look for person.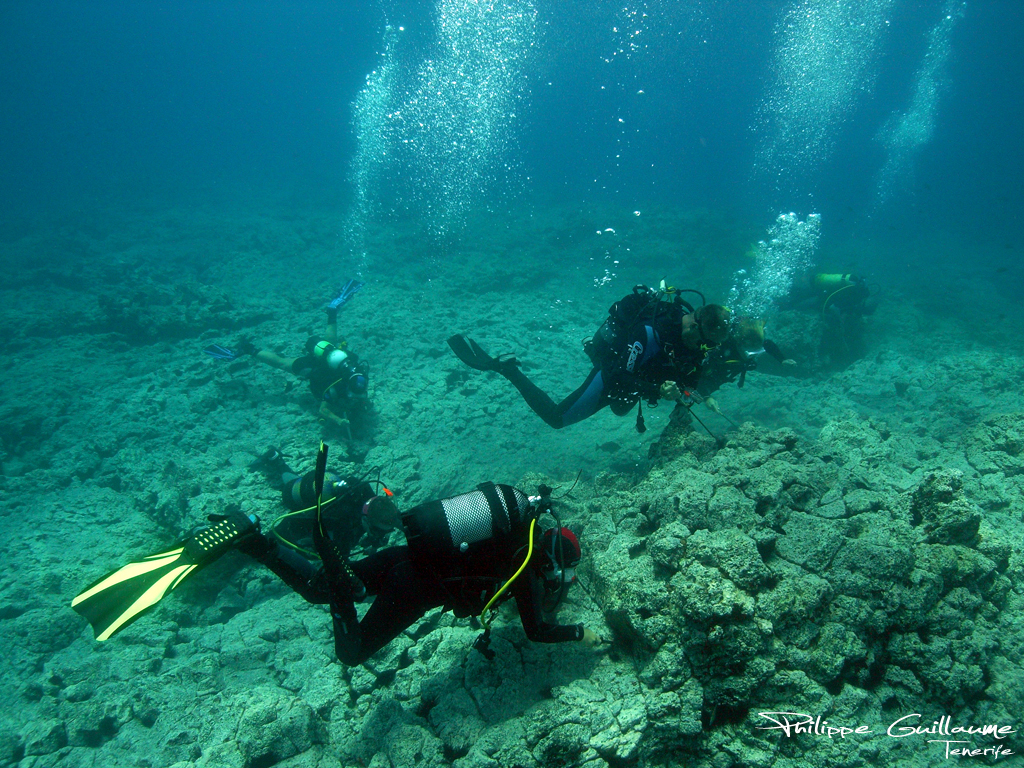
Found: <bbox>474, 263, 753, 483</bbox>.
